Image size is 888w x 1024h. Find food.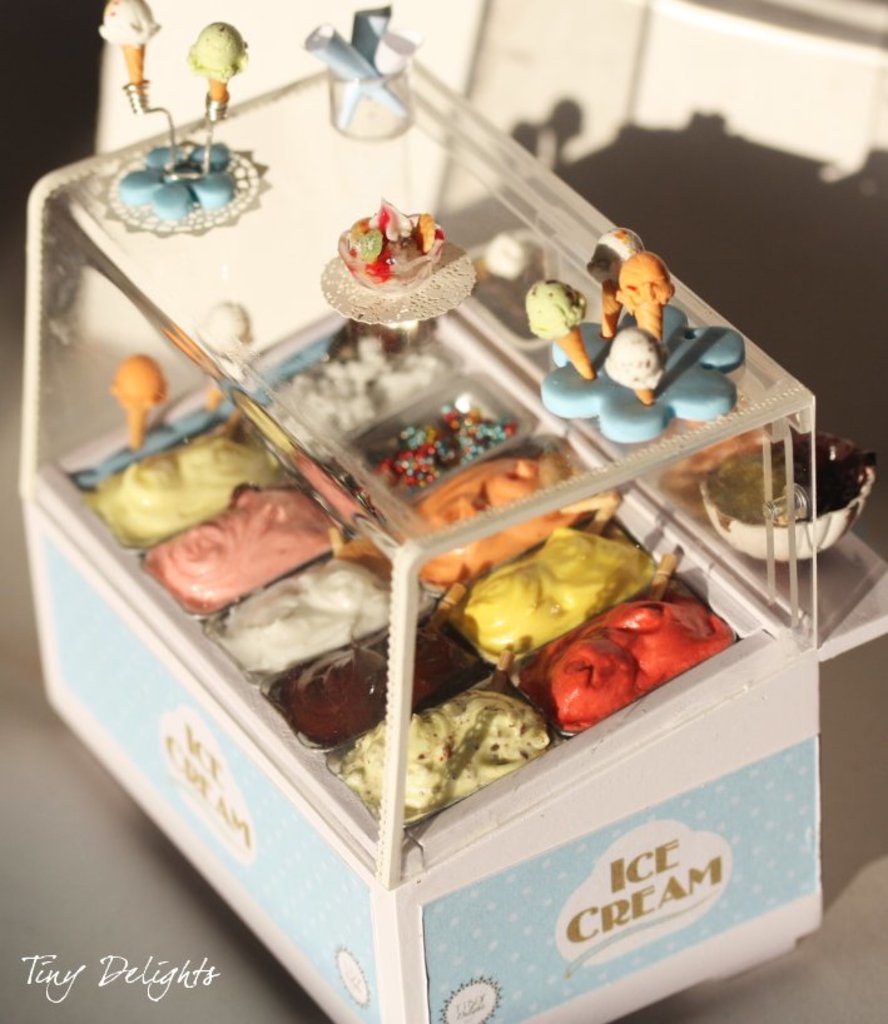
(x1=308, y1=199, x2=480, y2=338).
